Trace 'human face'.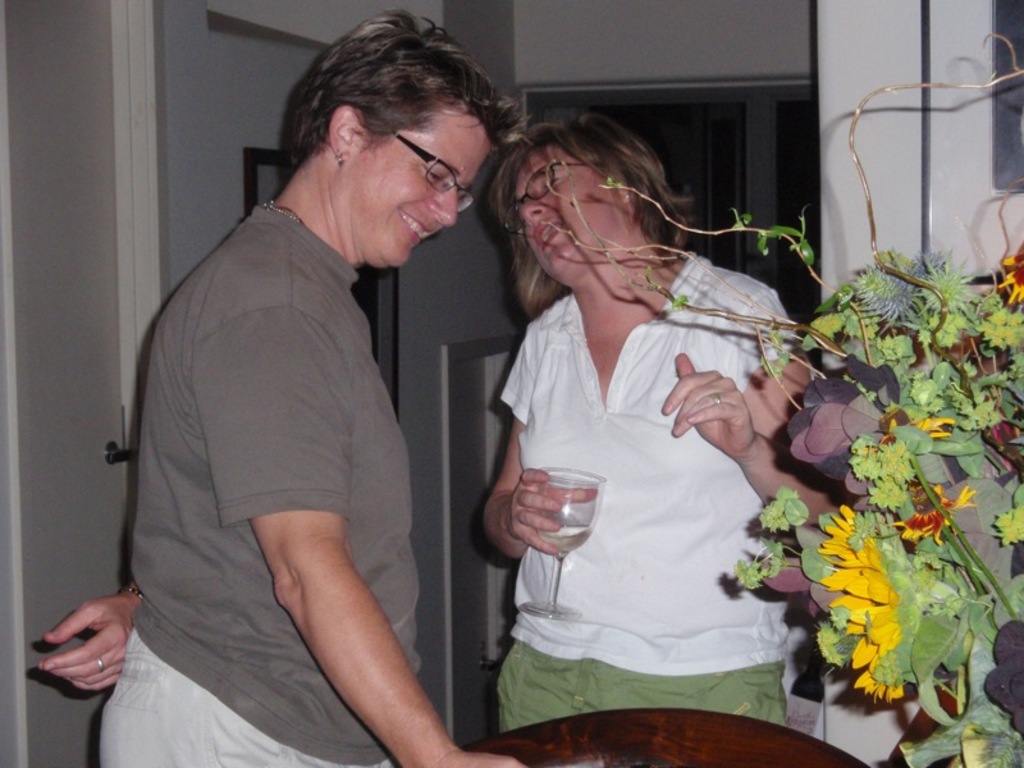
Traced to 356,96,493,269.
